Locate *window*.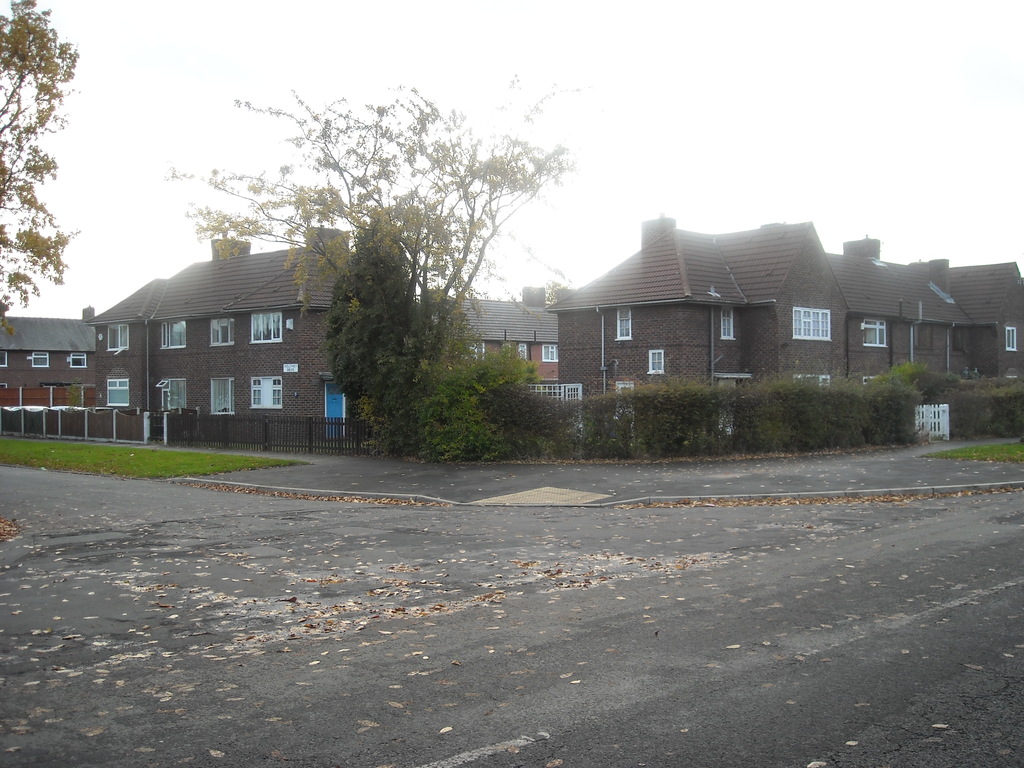
Bounding box: (248,376,289,405).
